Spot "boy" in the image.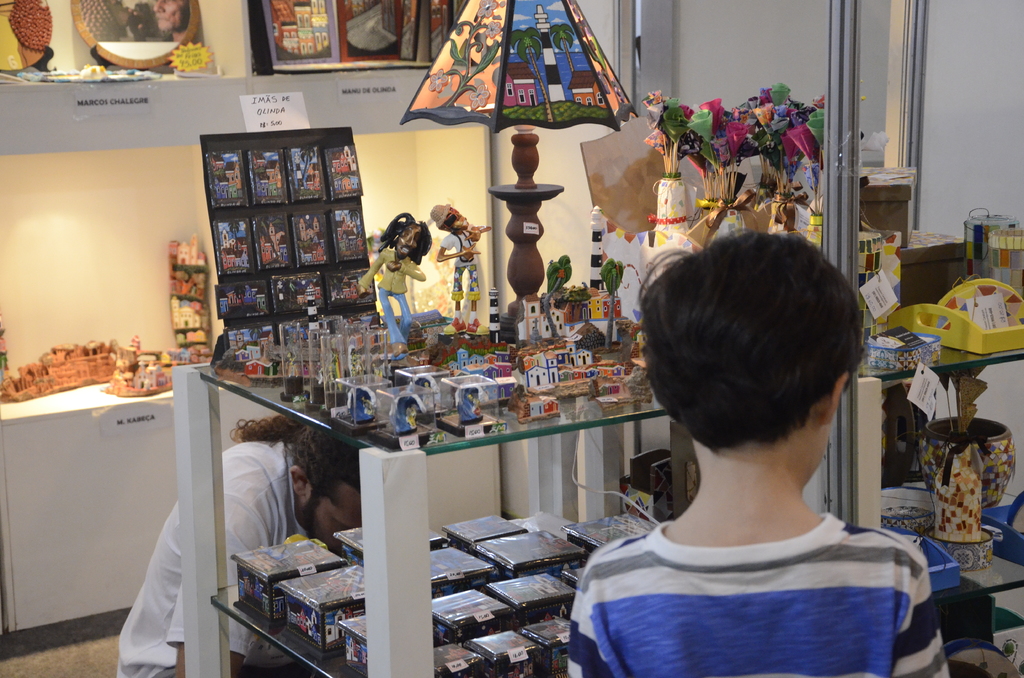
"boy" found at (x1=612, y1=230, x2=900, y2=612).
